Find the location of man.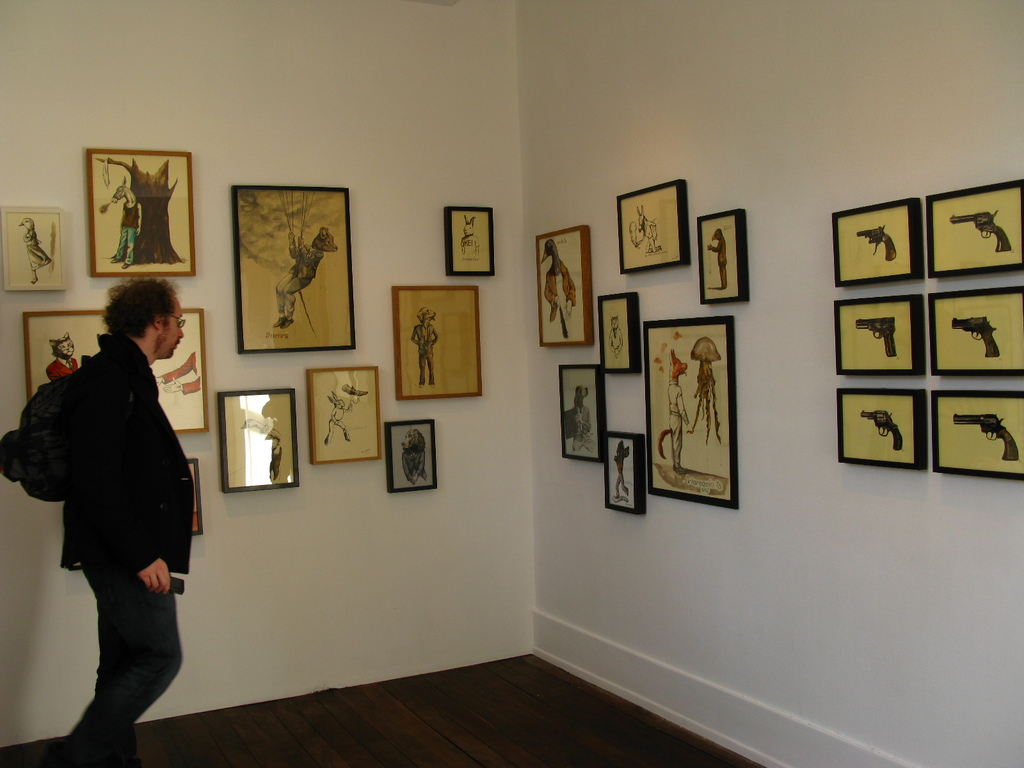
Location: l=19, t=285, r=205, b=753.
